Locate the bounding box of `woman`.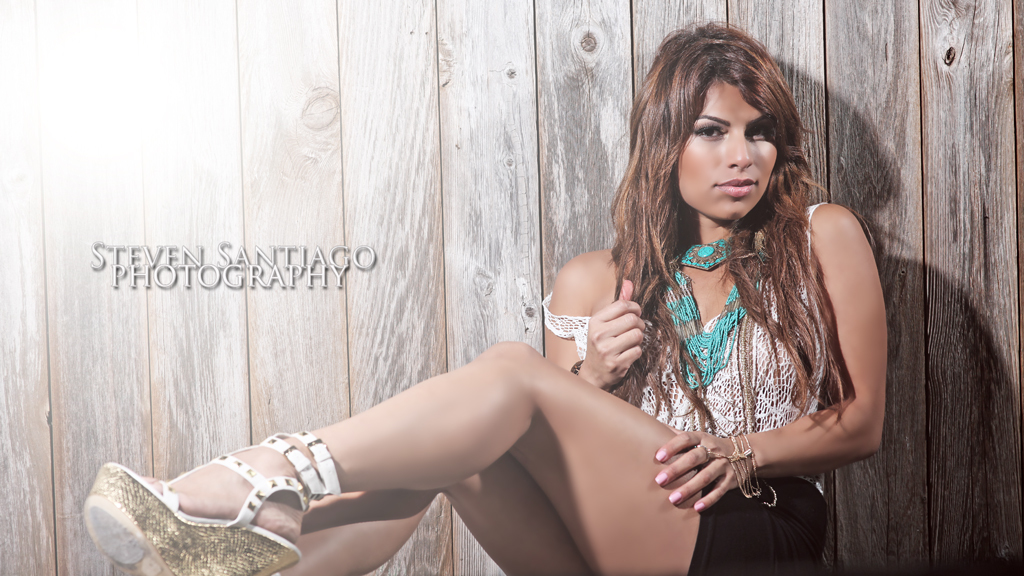
Bounding box: <box>242,80,781,569</box>.
